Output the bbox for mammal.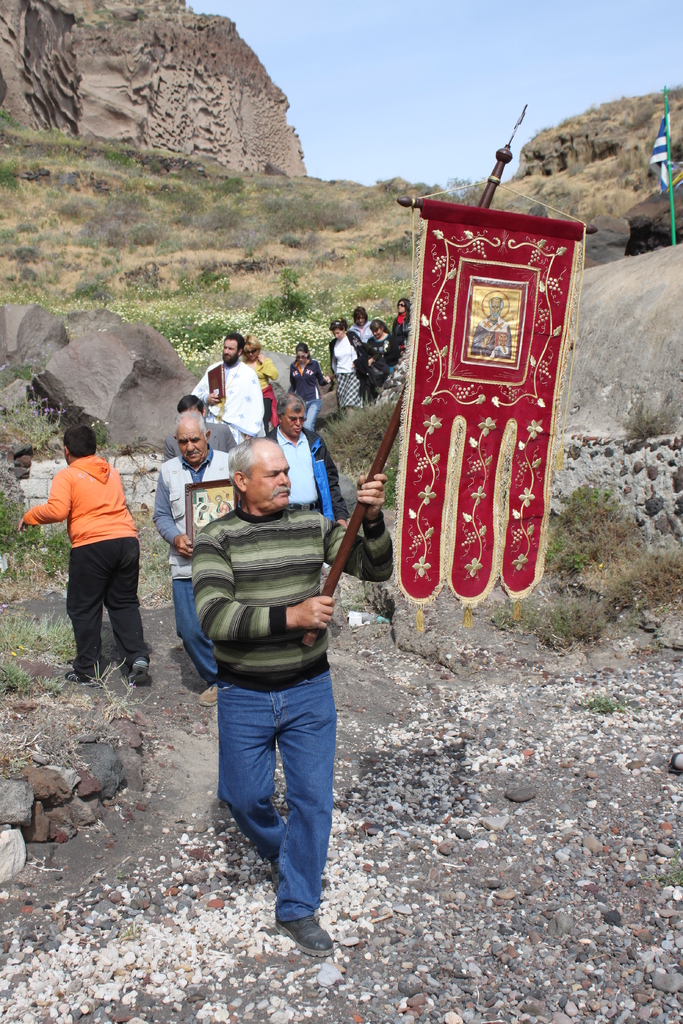
box(327, 307, 365, 407).
